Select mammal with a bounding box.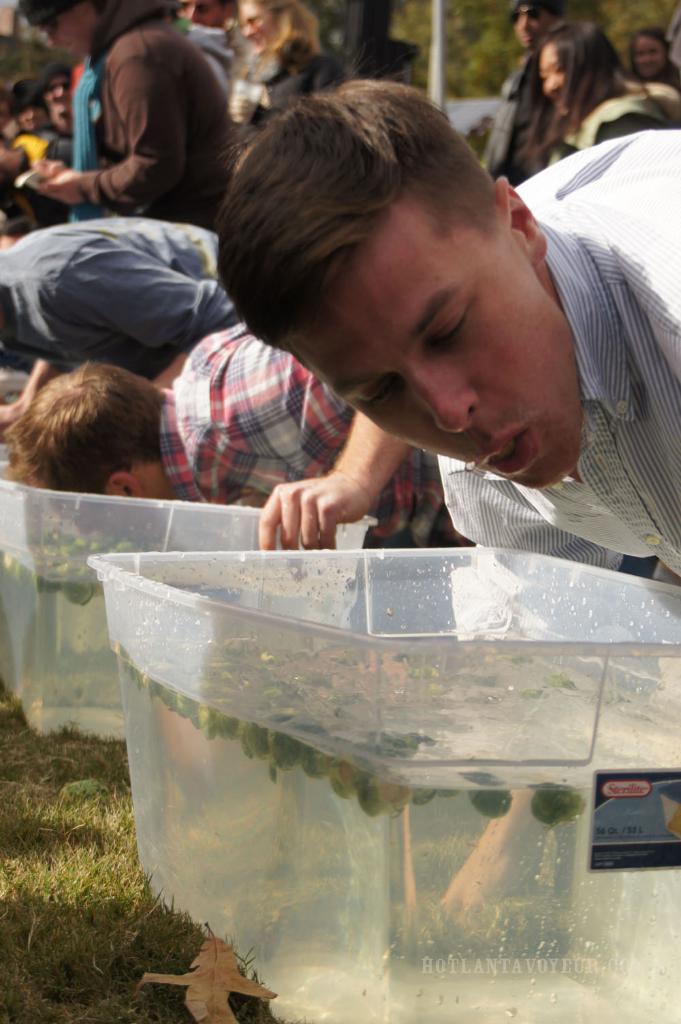
<box>14,69,49,168</box>.
